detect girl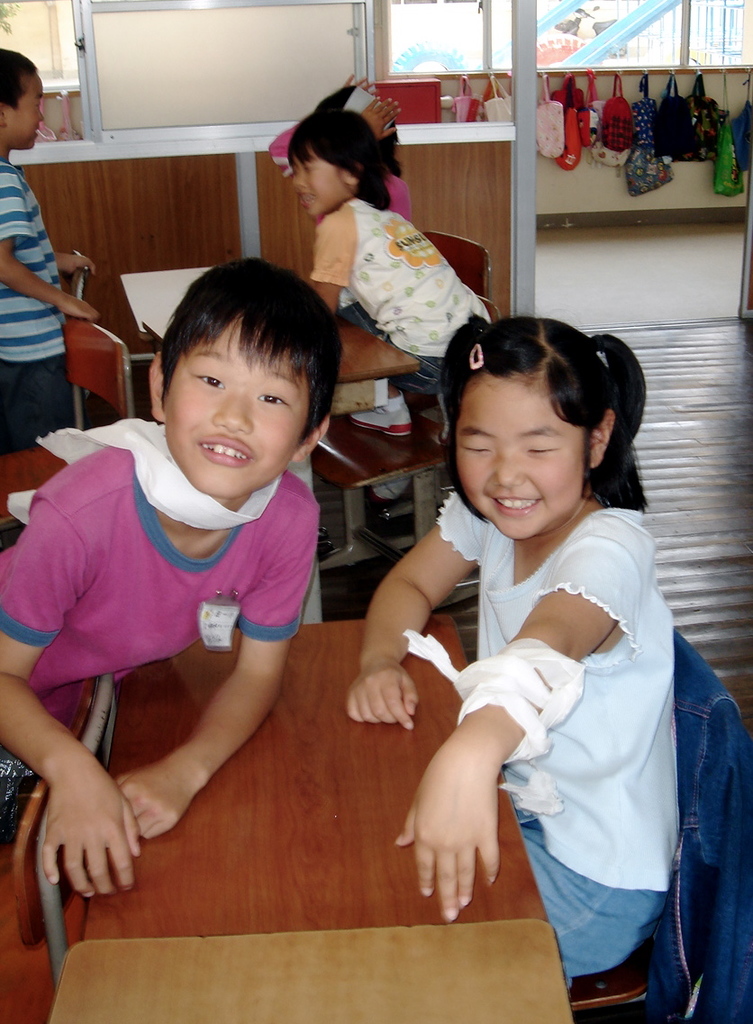
bbox=[287, 102, 489, 391]
